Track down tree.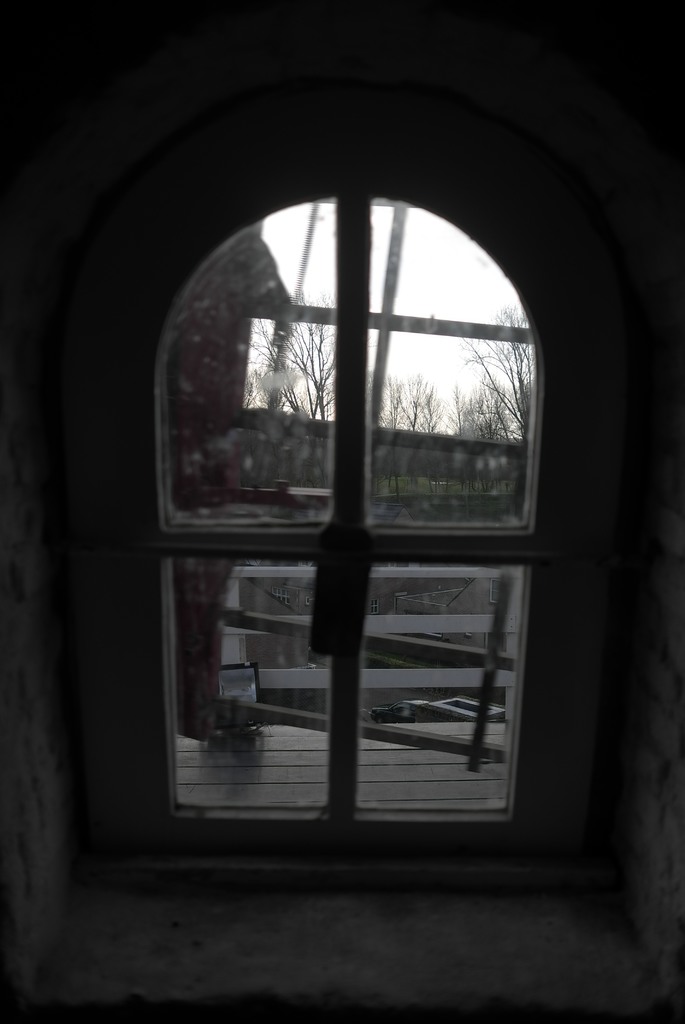
Tracked to box=[375, 316, 524, 447].
